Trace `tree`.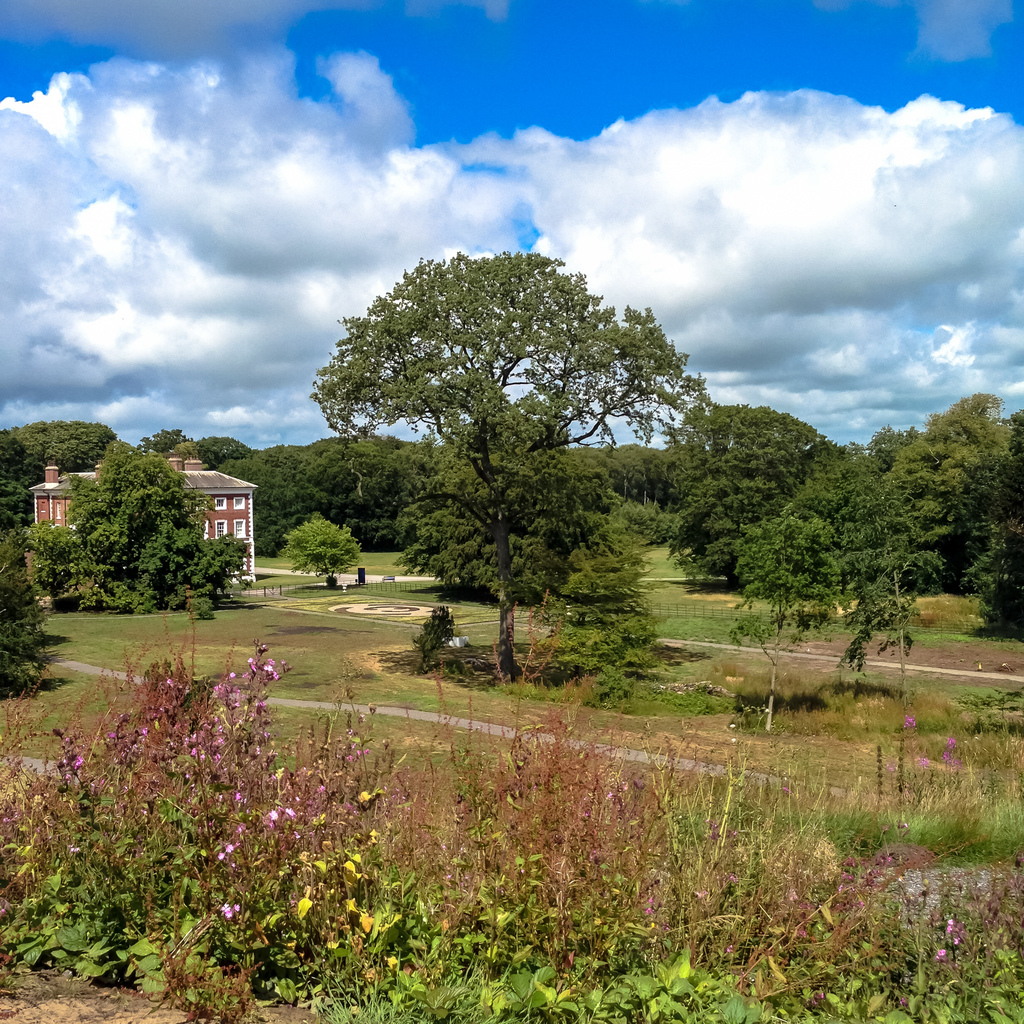
Traced to 20,442,253,614.
